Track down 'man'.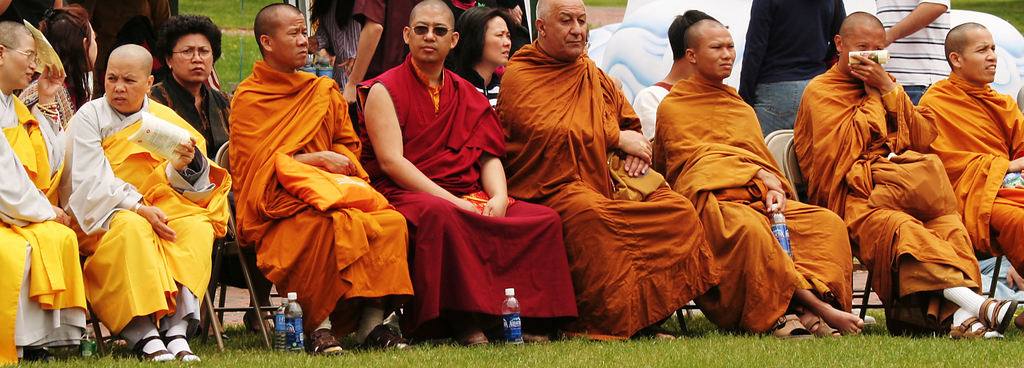
Tracked to [795, 7, 1016, 342].
